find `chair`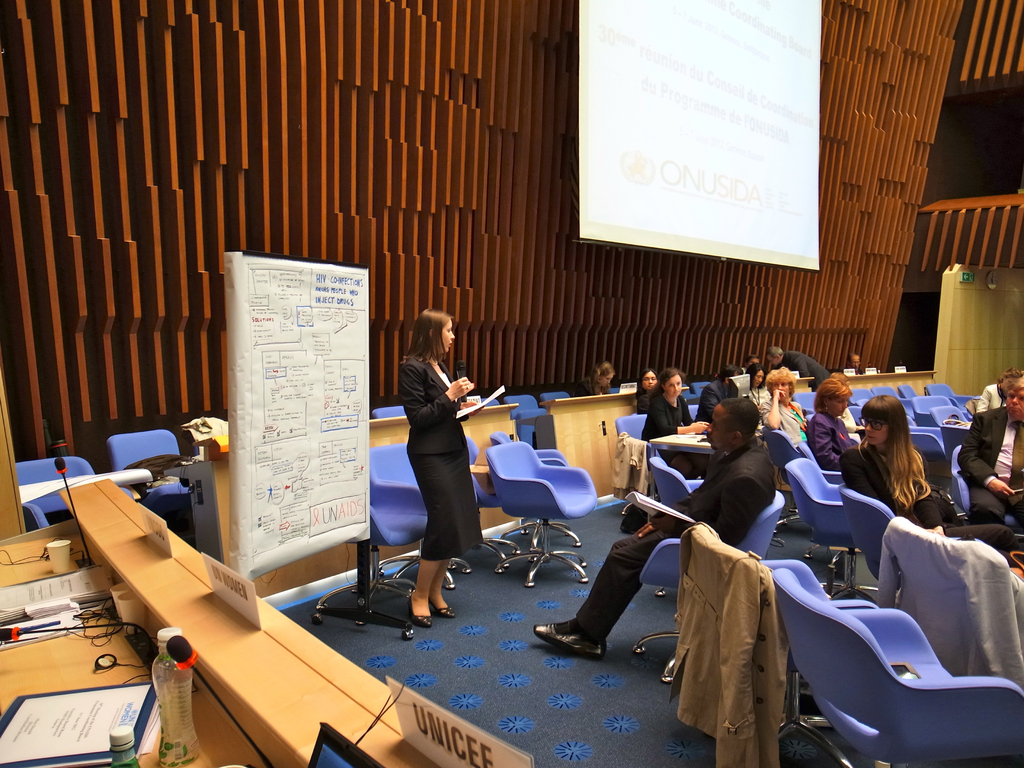
(931,404,972,435)
